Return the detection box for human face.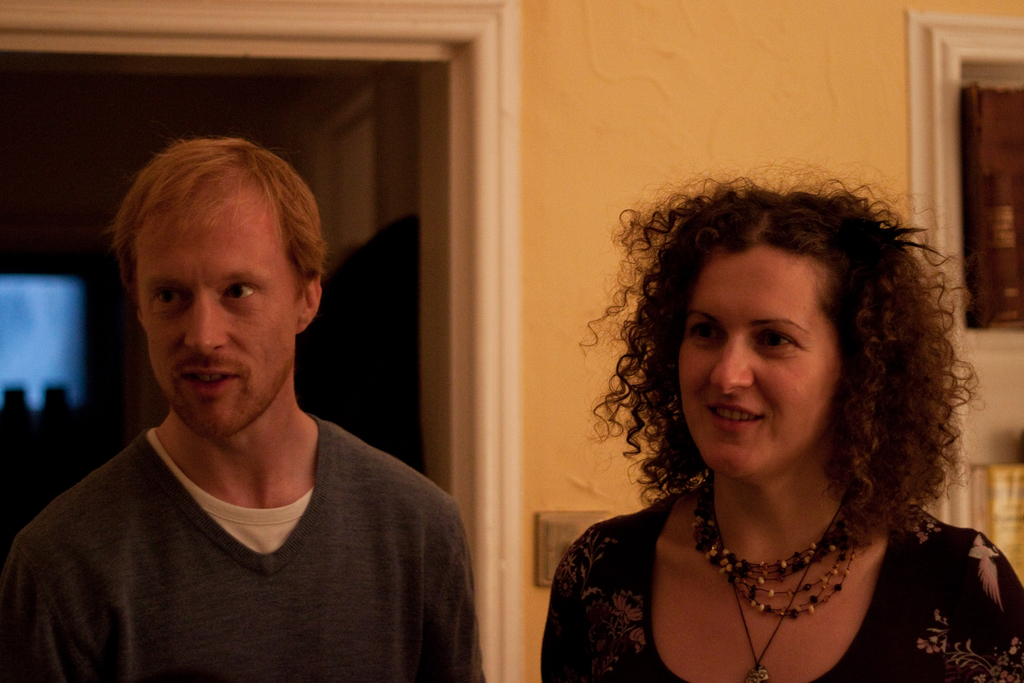
BBox(682, 245, 843, 479).
